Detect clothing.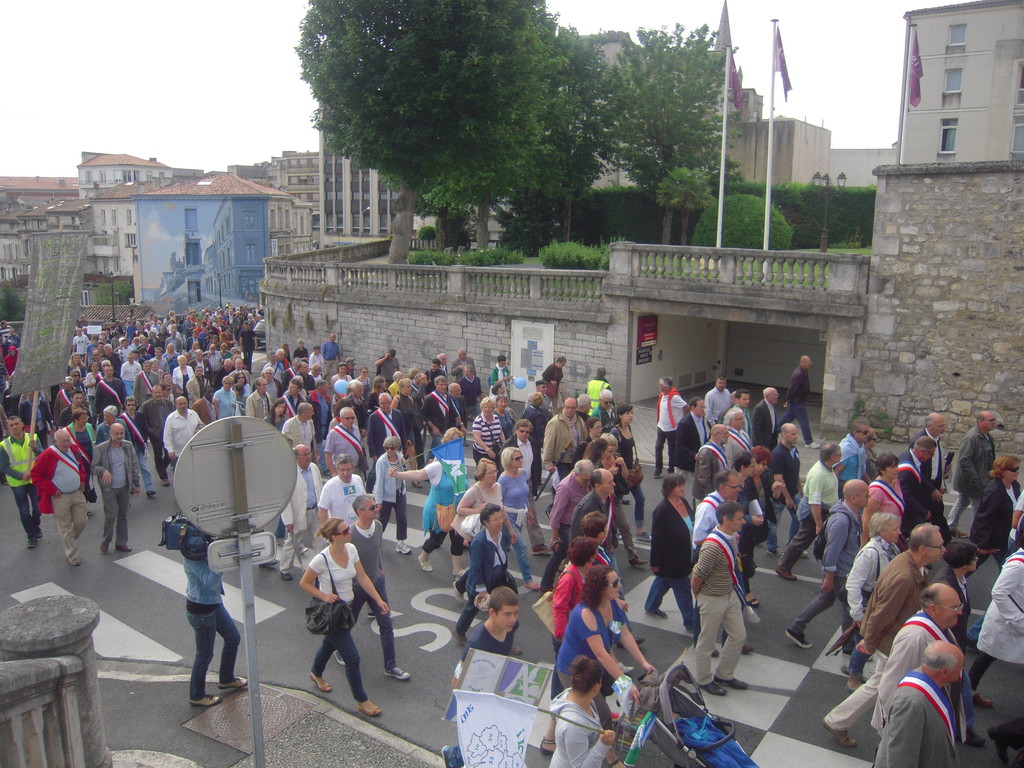
Detected at 831, 436, 867, 487.
